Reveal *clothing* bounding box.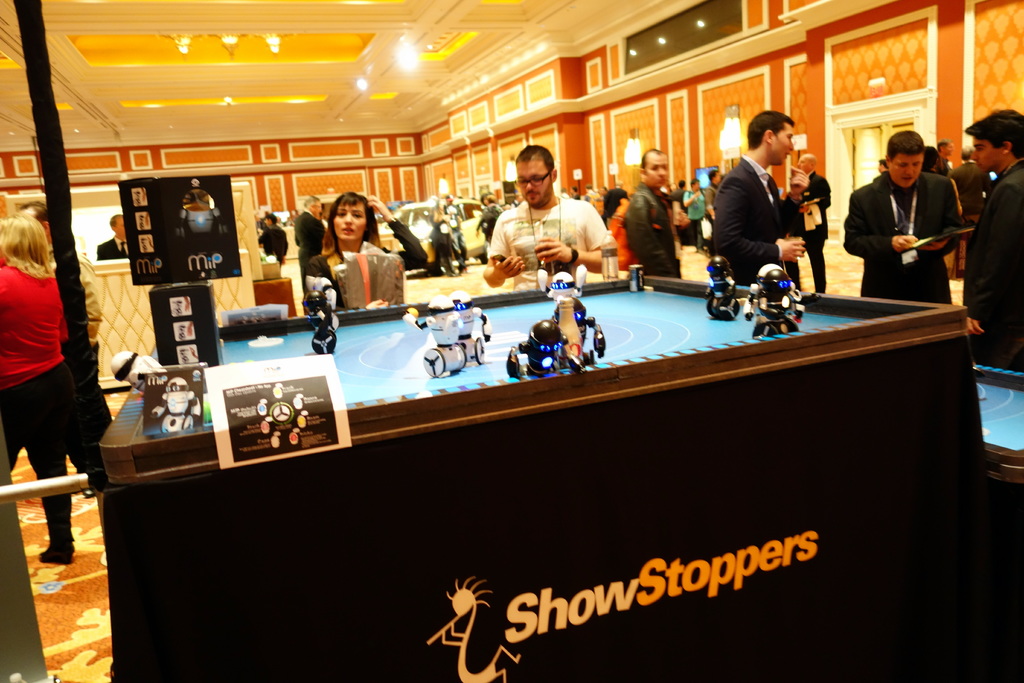
Revealed: 308, 222, 429, 310.
